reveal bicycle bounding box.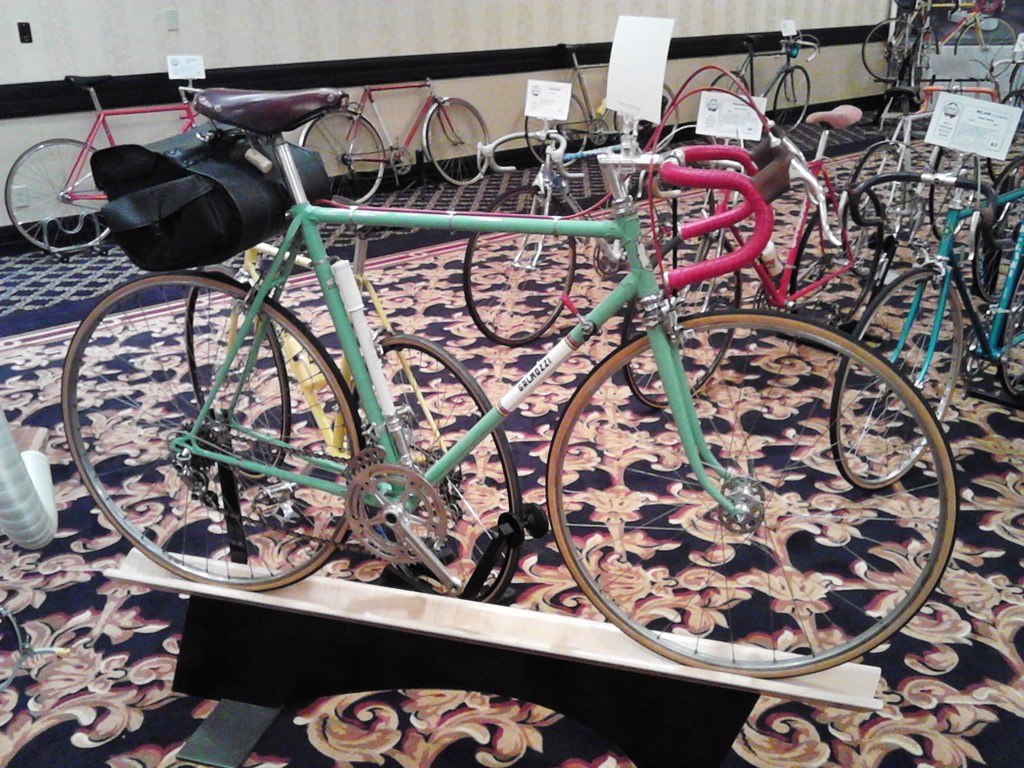
Revealed: 515, 27, 669, 161.
